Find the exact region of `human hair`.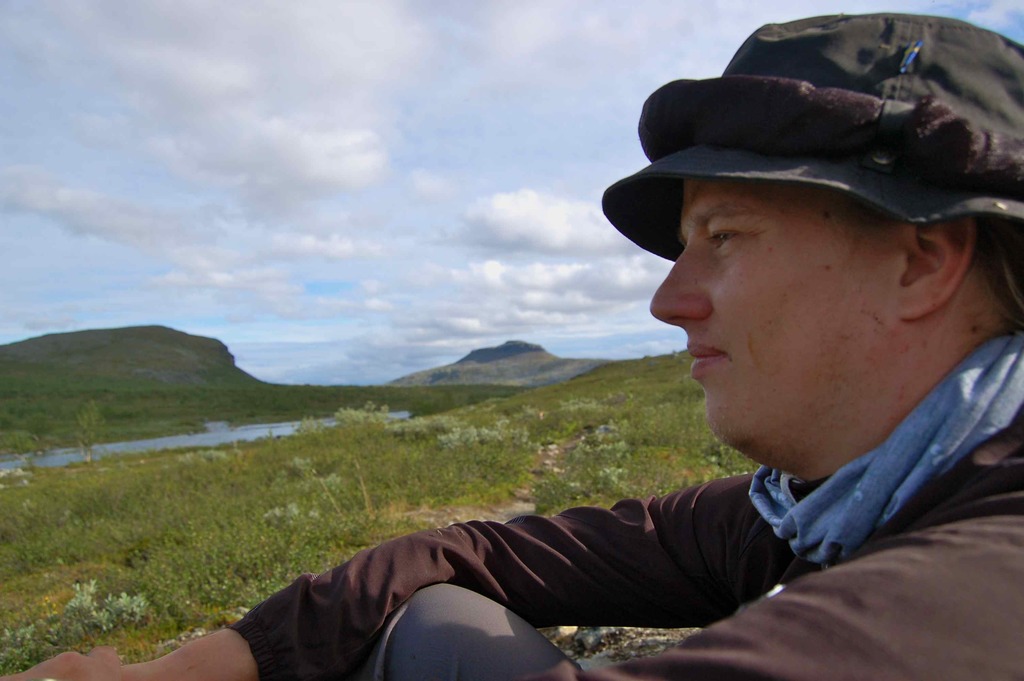
Exact region: bbox=(977, 210, 1023, 325).
